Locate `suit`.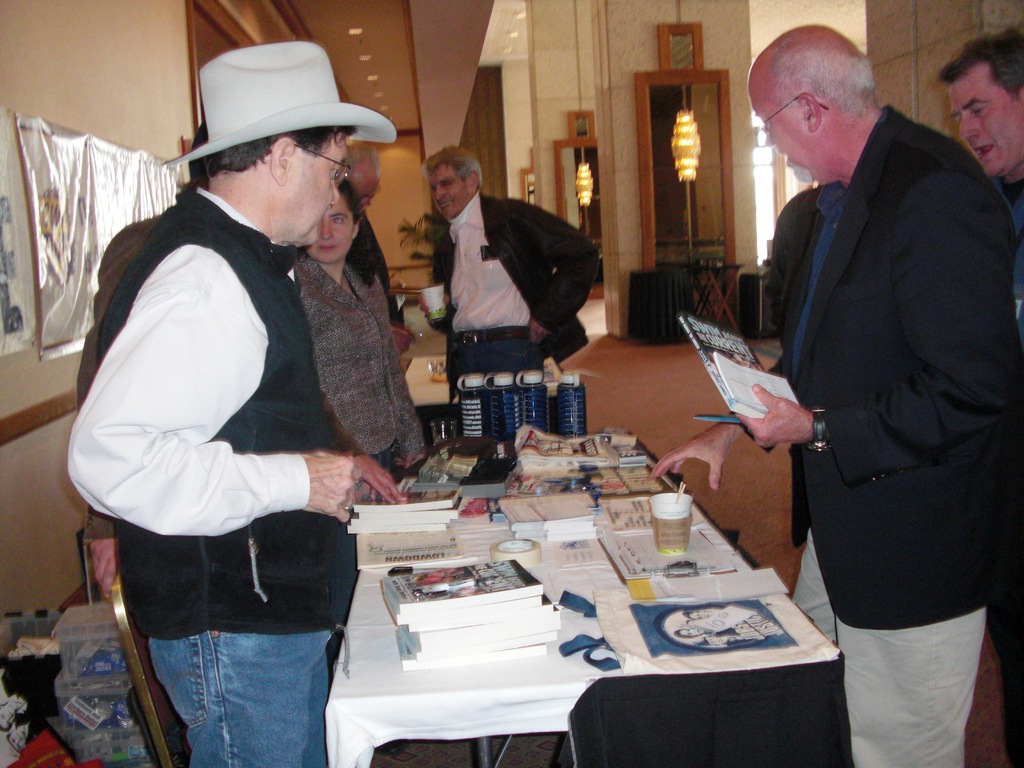
Bounding box: bbox=[428, 190, 602, 366].
